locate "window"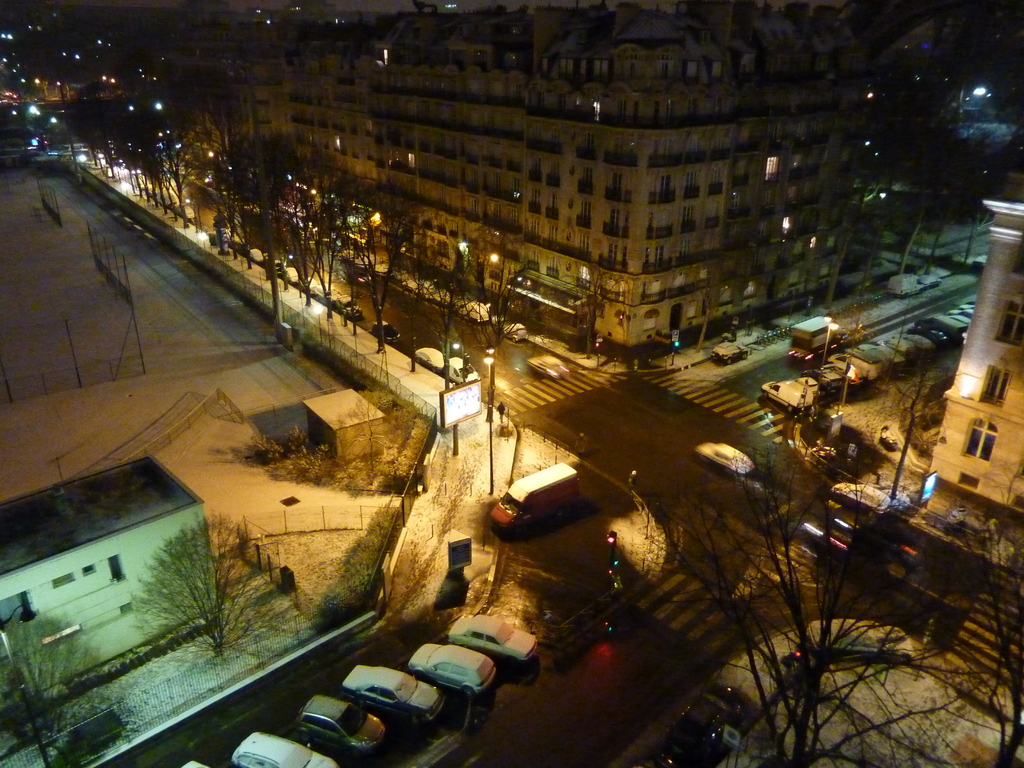
region(454, 666, 467, 680)
